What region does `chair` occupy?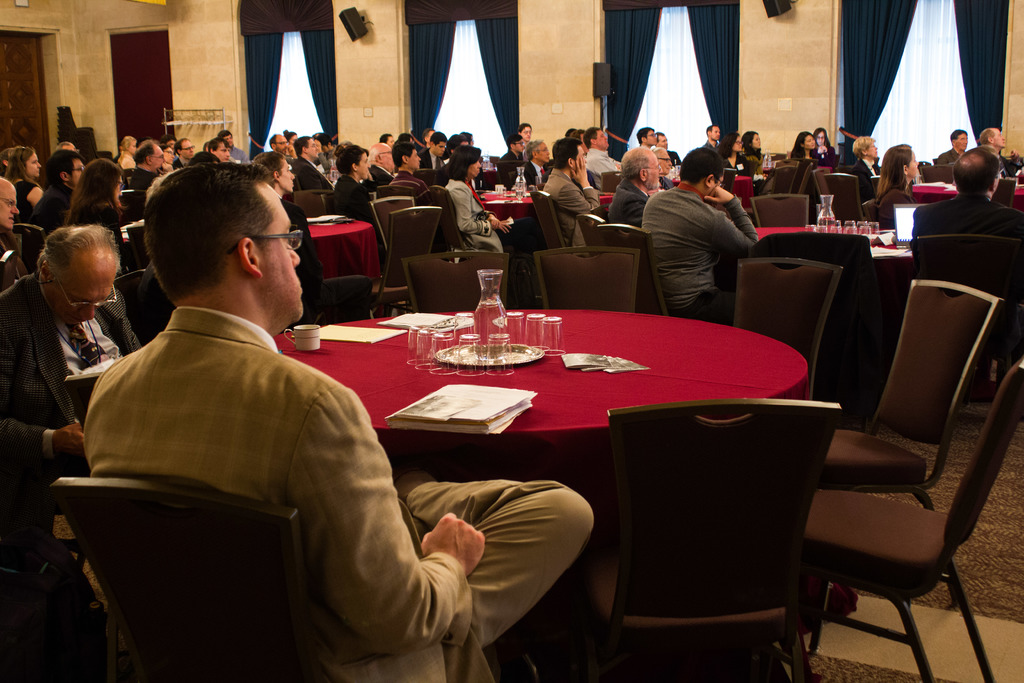
l=0, t=537, r=87, b=682.
